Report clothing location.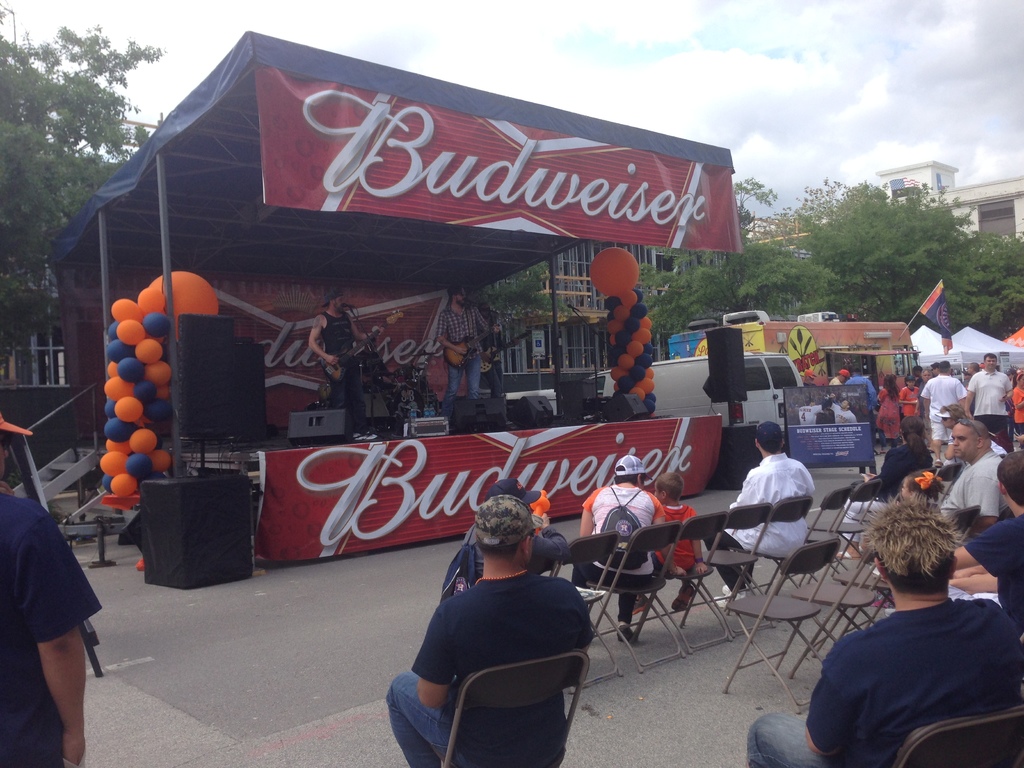
Report: 319 310 368 432.
